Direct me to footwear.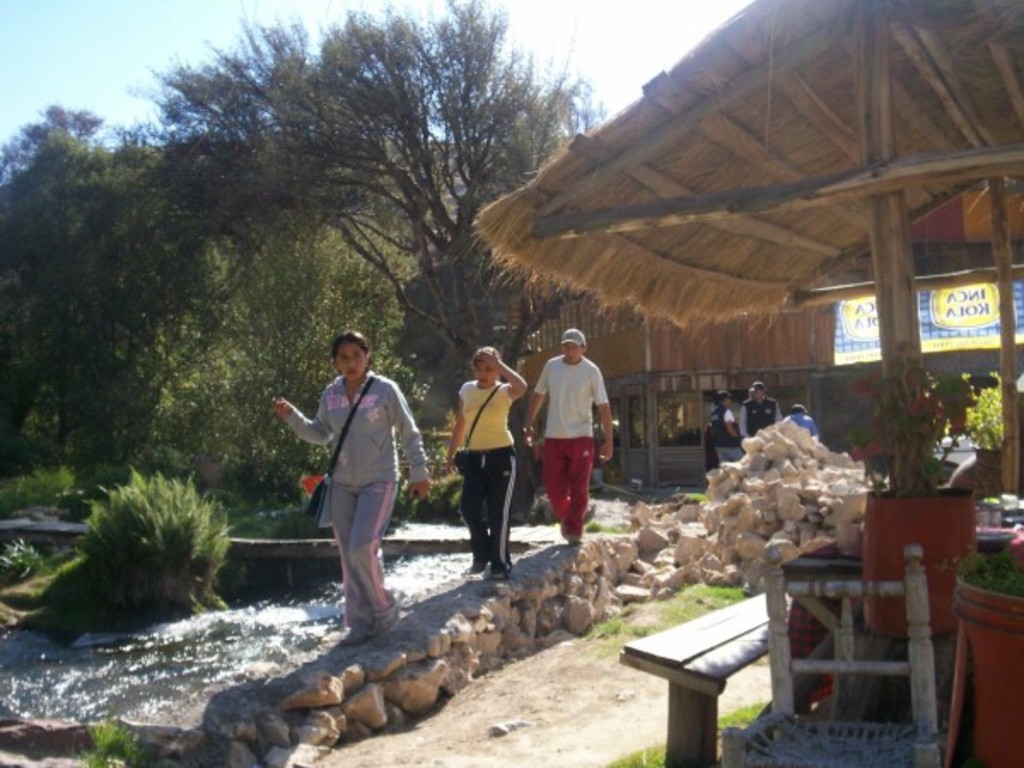
Direction: BBox(560, 514, 567, 541).
